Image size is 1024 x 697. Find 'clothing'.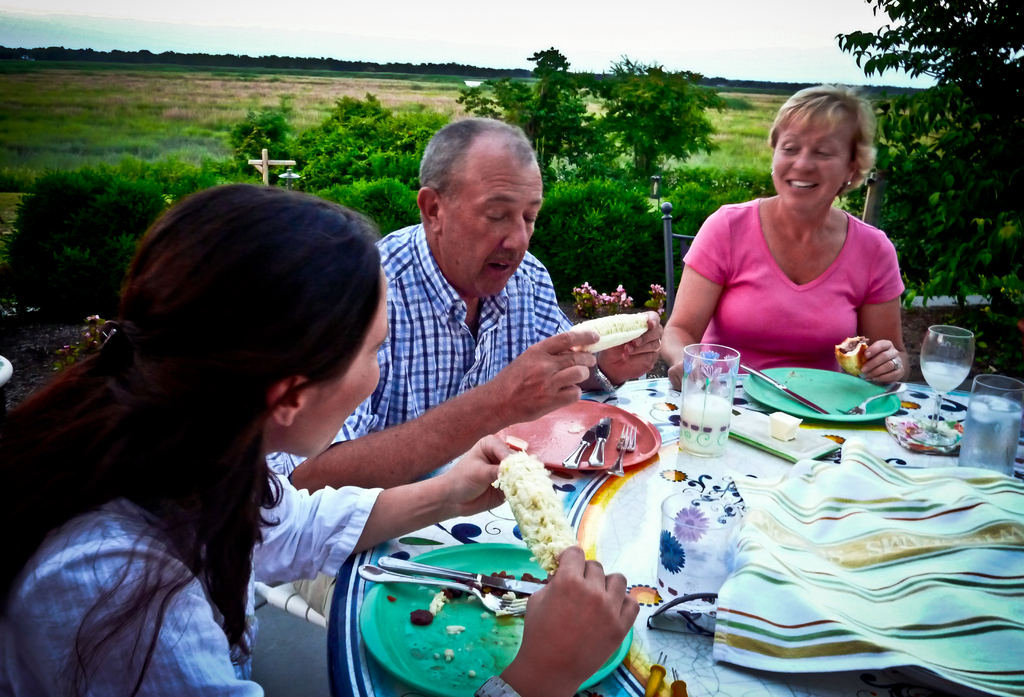
box(680, 193, 909, 378).
